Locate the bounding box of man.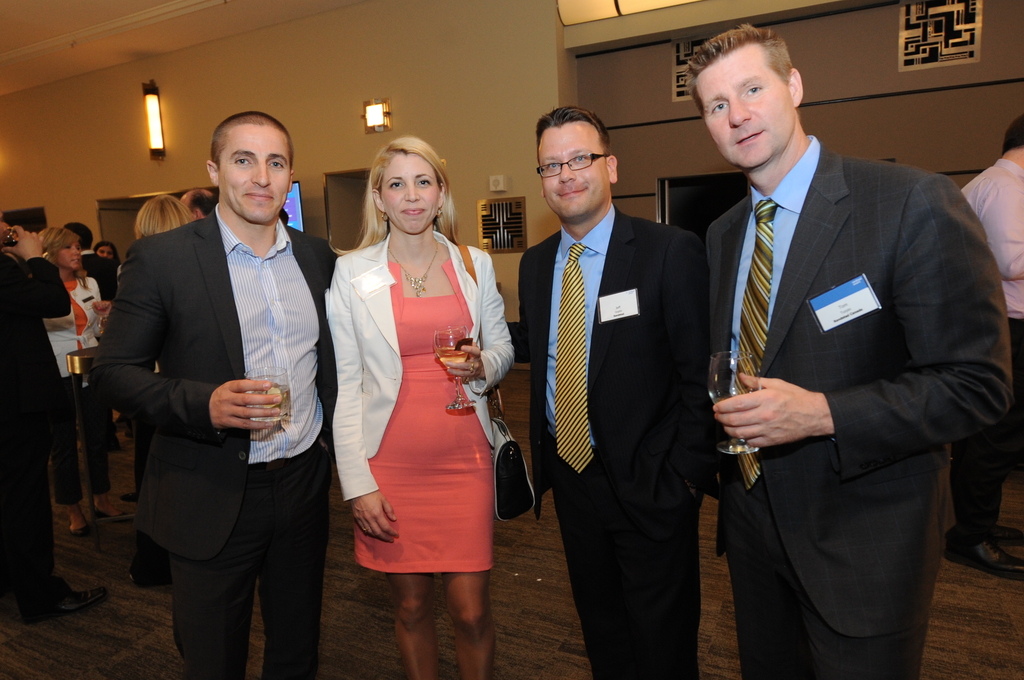
Bounding box: 948,113,1023,581.
